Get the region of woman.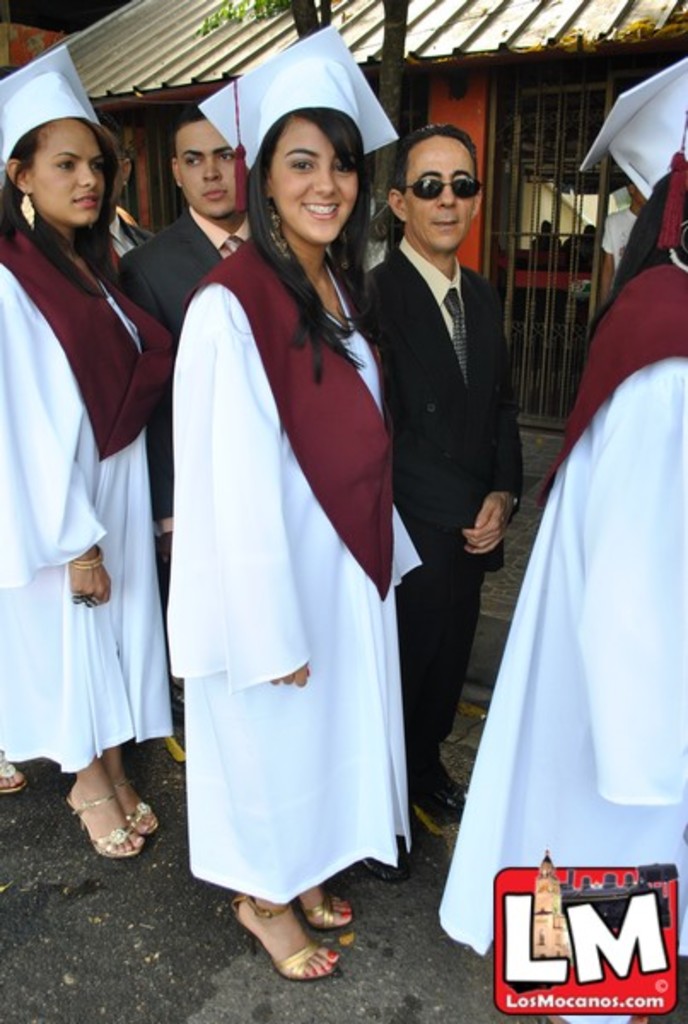
<bbox>435, 58, 686, 1022</bbox>.
